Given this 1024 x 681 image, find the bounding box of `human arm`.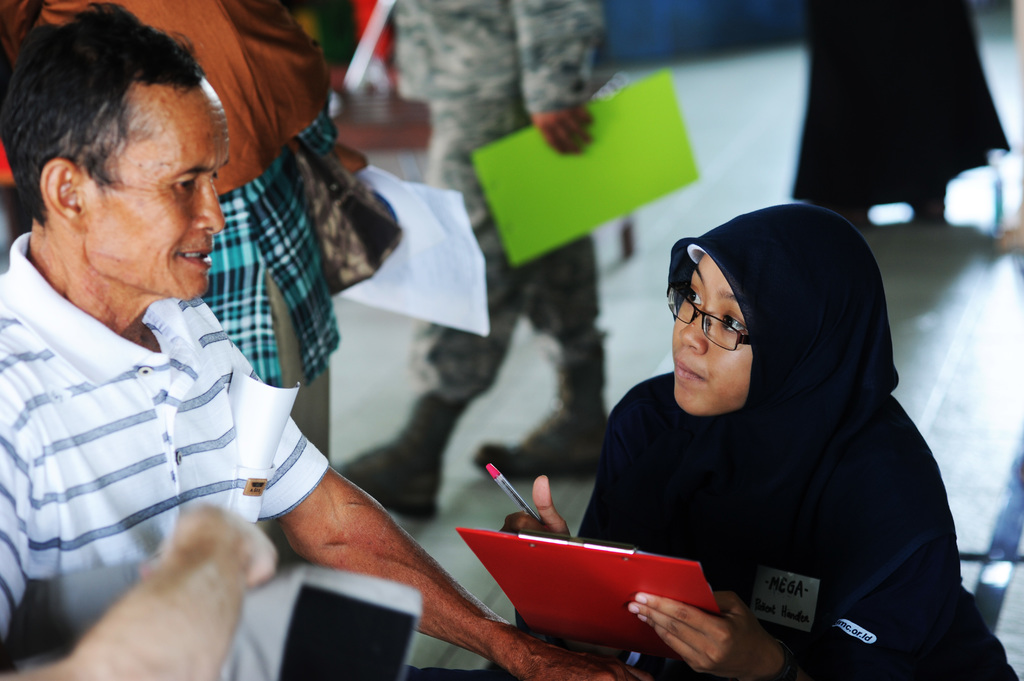
l=492, t=387, r=640, b=678.
